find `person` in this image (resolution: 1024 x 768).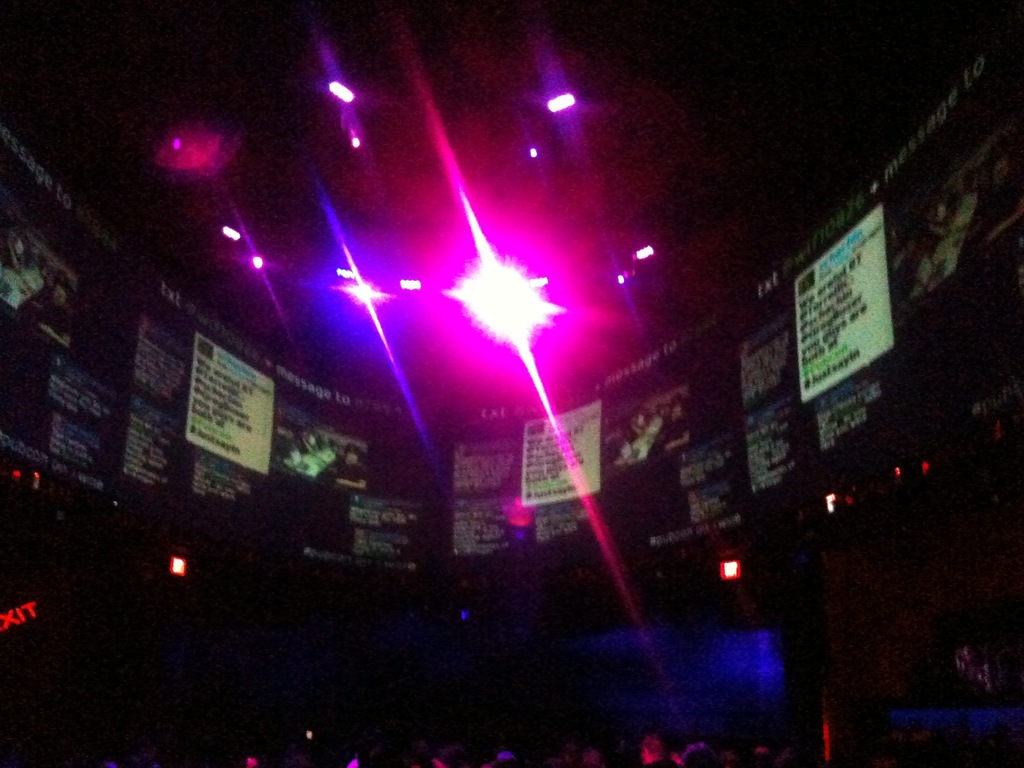
<box>335,440,368,490</box>.
